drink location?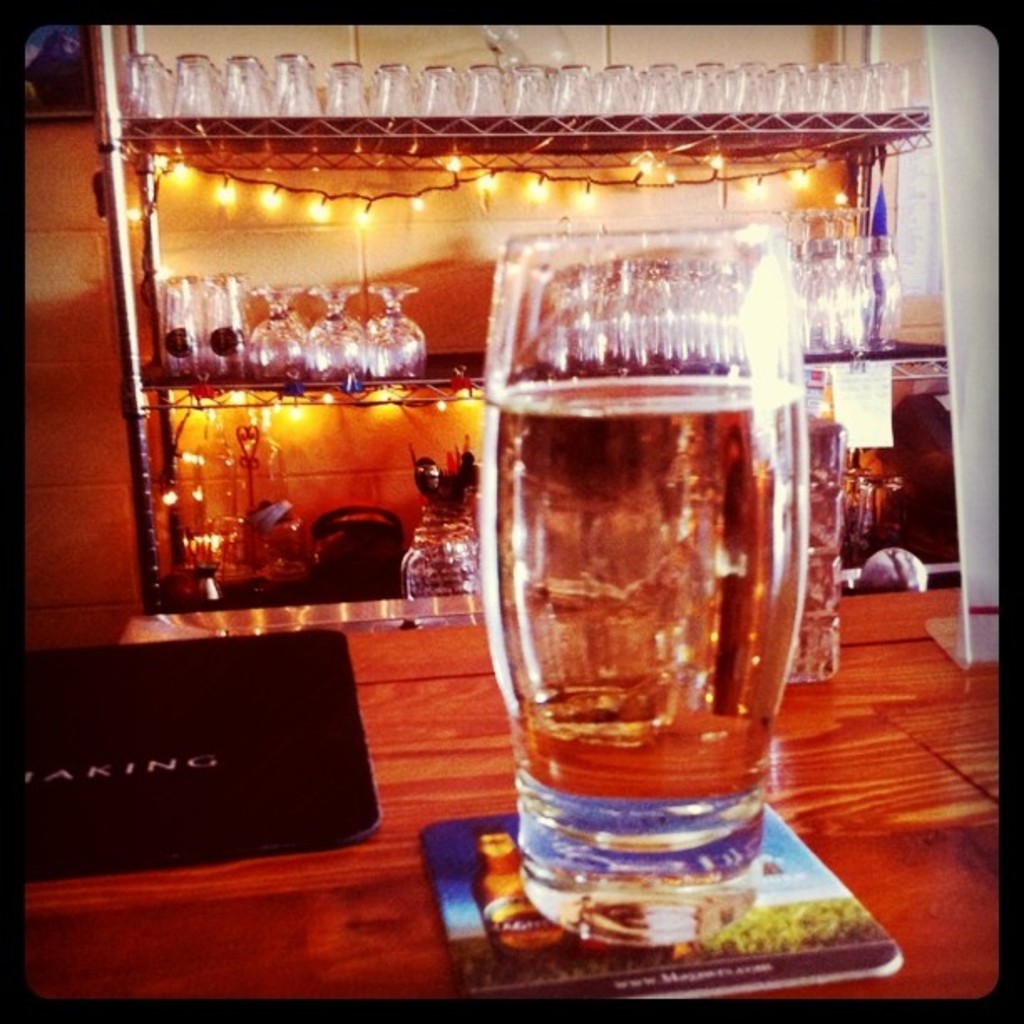
{"x1": 474, "y1": 387, "x2": 805, "y2": 796}
